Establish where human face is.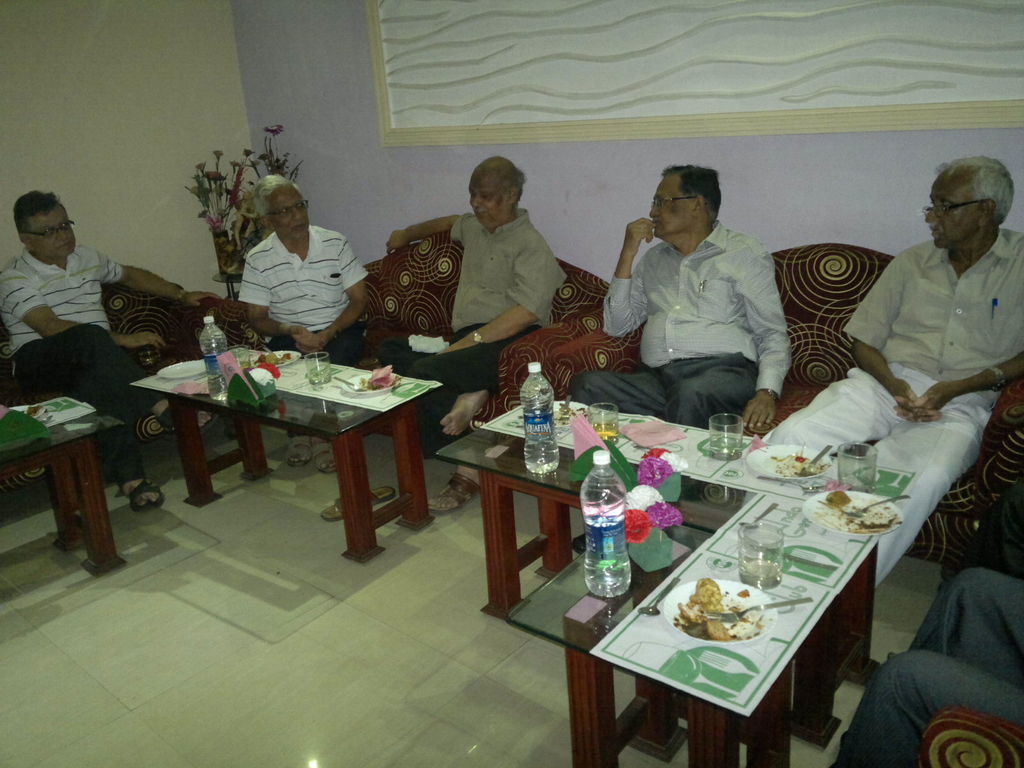
Established at BBox(30, 207, 77, 259).
